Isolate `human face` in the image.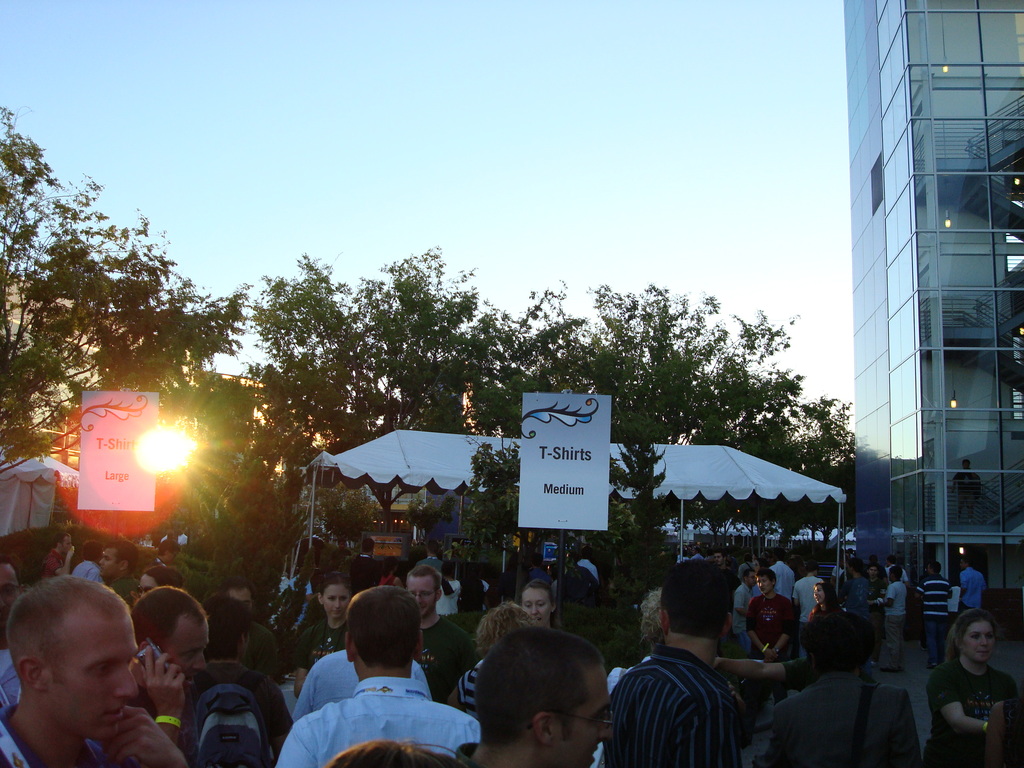
Isolated region: (left=159, top=601, right=212, bottom=692).
